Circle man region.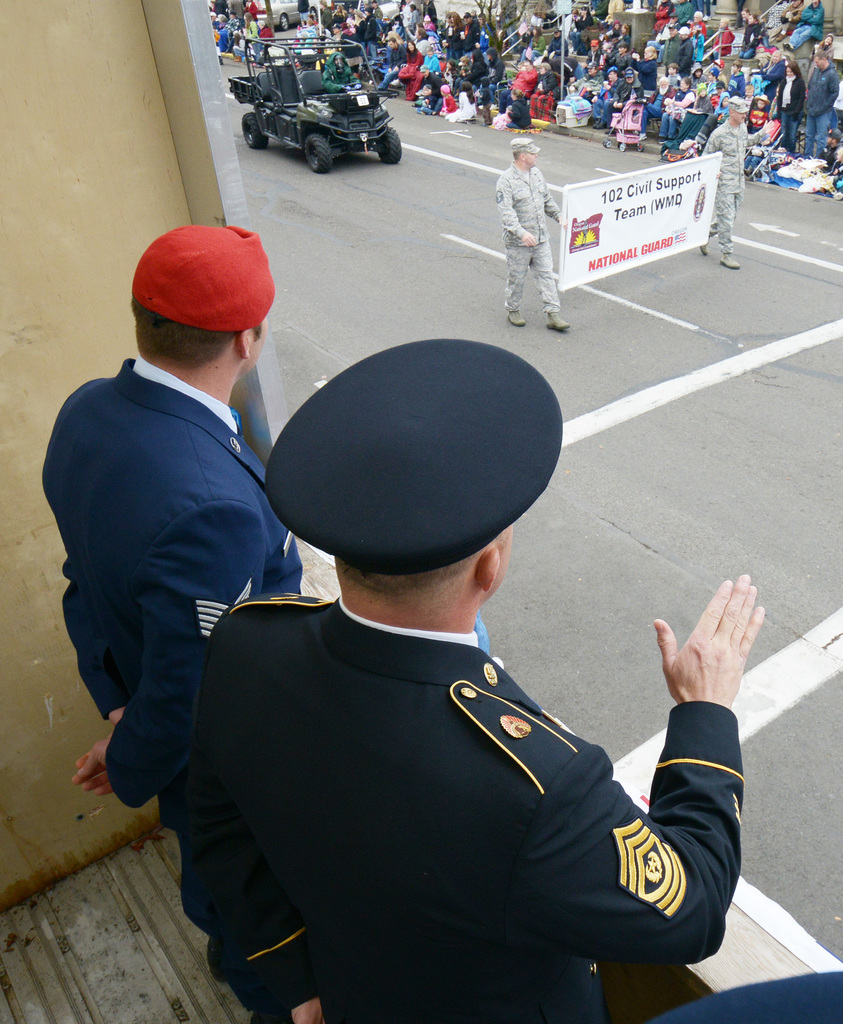
Region: crop(41, 223, 307, 982).
